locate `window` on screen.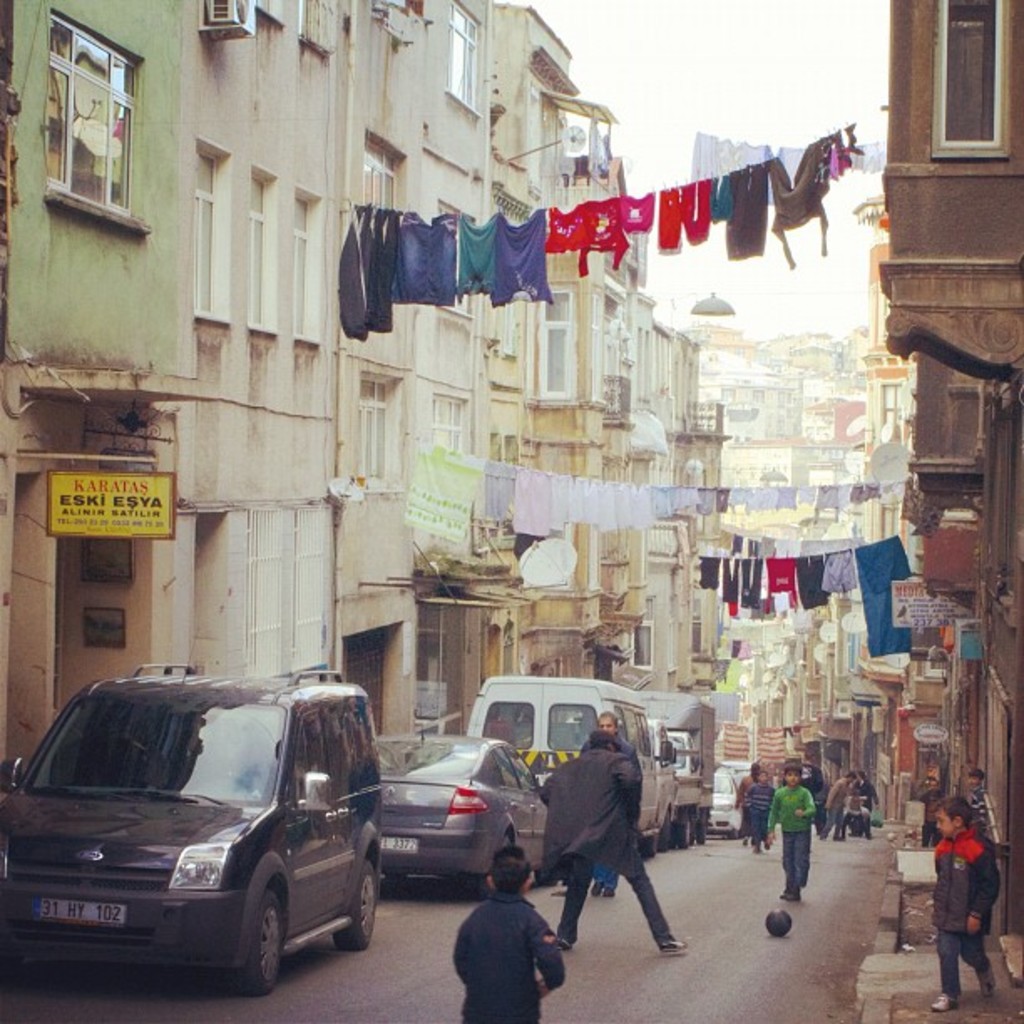
On screen at (left=361, top=376, right=397, bottom=489).
